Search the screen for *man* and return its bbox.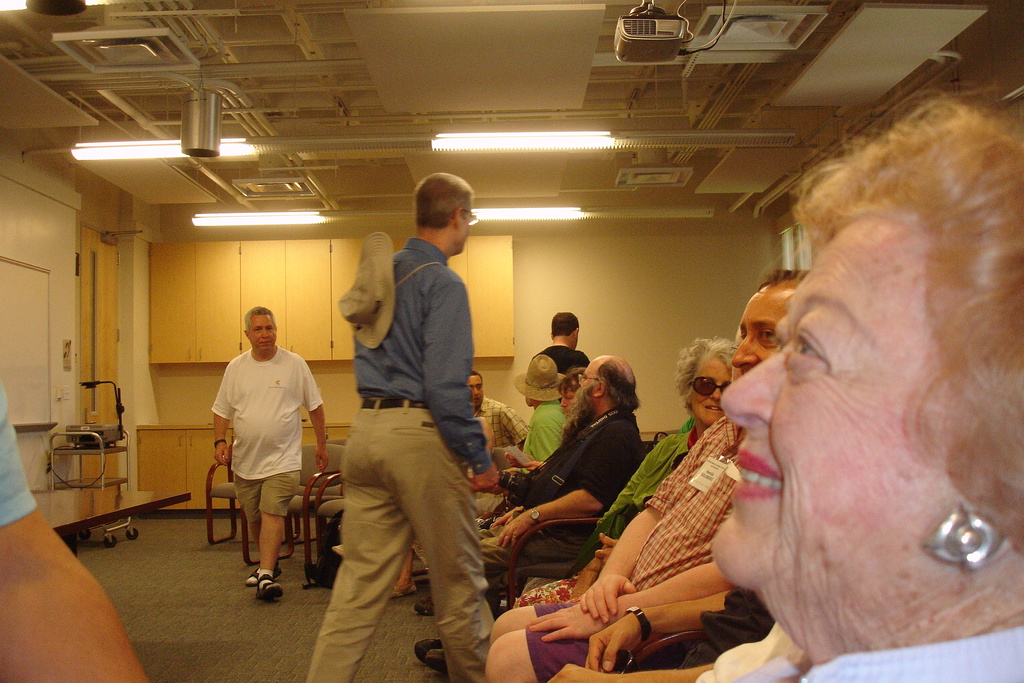
Found: left=207, top=302, right=329, bottom=603.
